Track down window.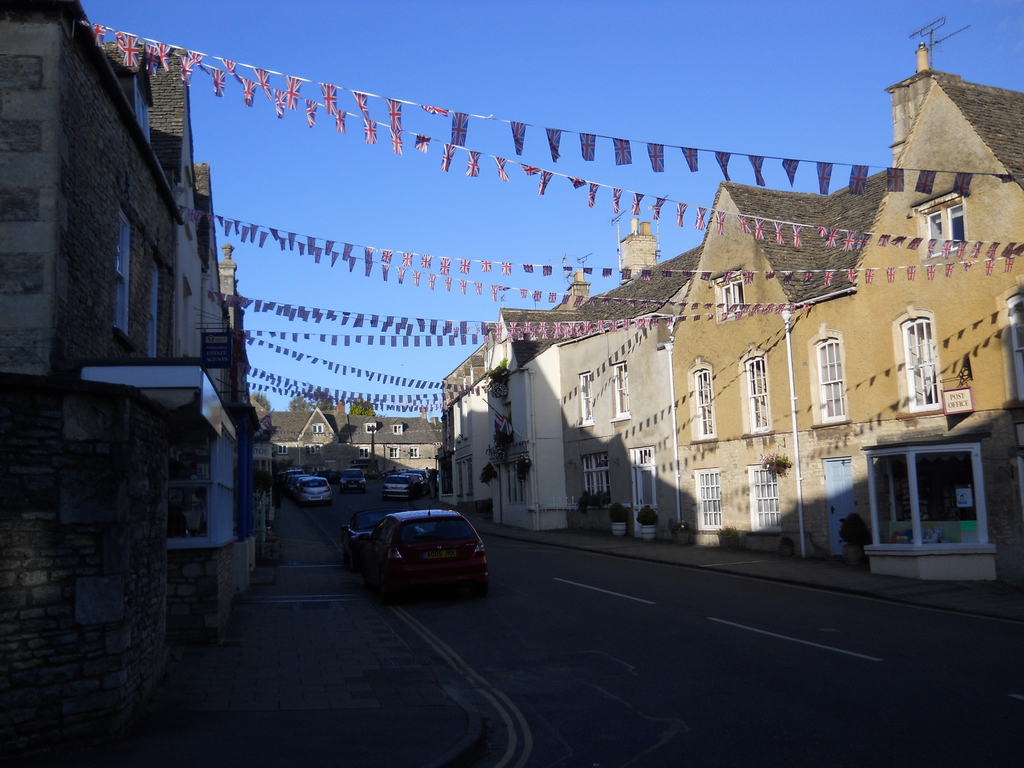
Tracked to region(744, 349, 775, 433).
